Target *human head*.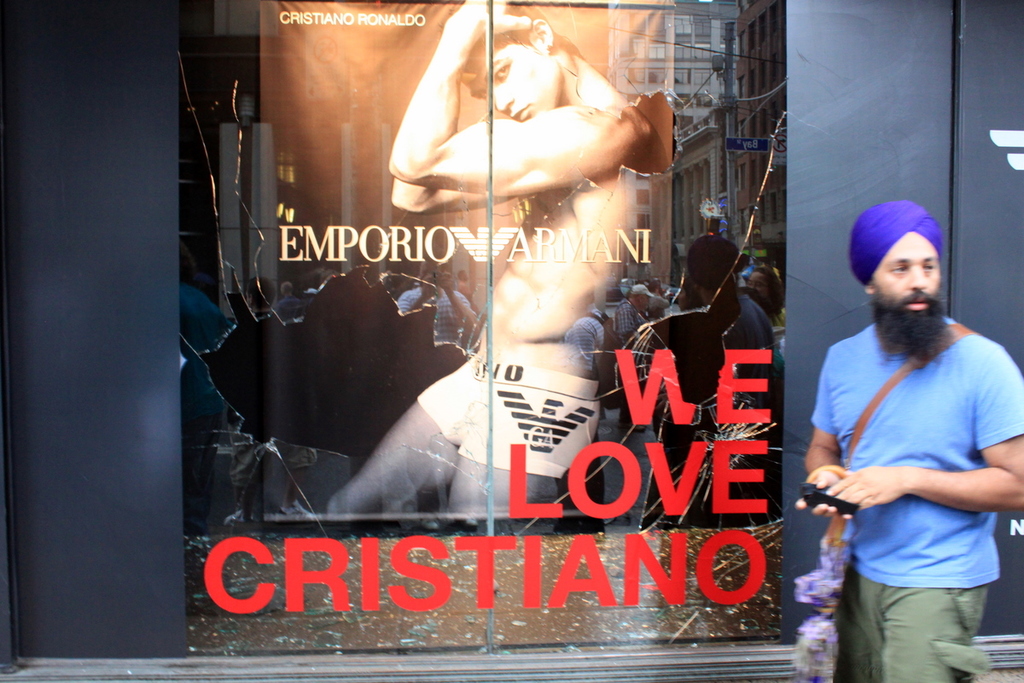
Target region: 691 231 736 293.
